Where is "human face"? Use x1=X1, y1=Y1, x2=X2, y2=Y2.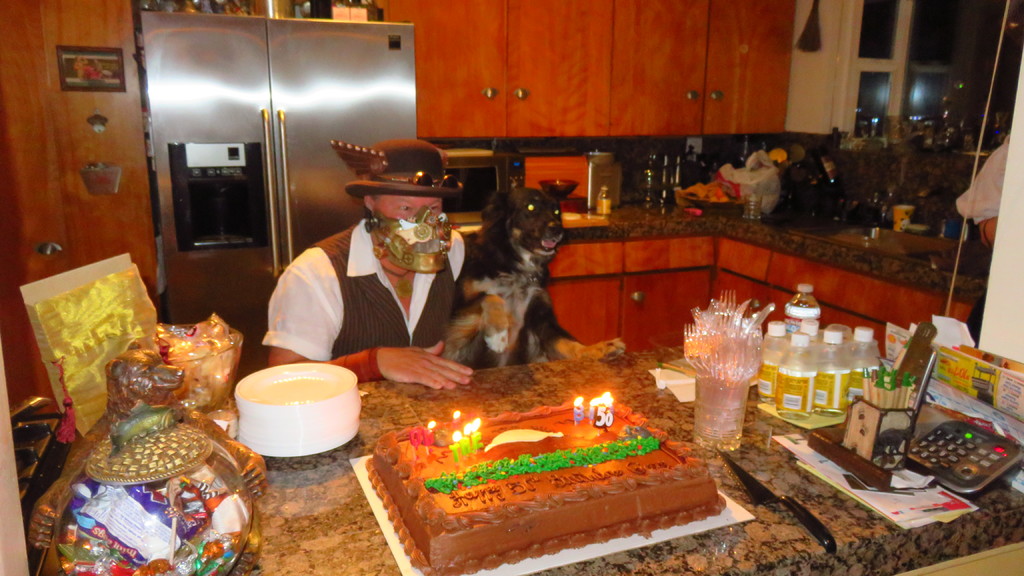
x1=382, y1=202, x2=457, y2=227.
